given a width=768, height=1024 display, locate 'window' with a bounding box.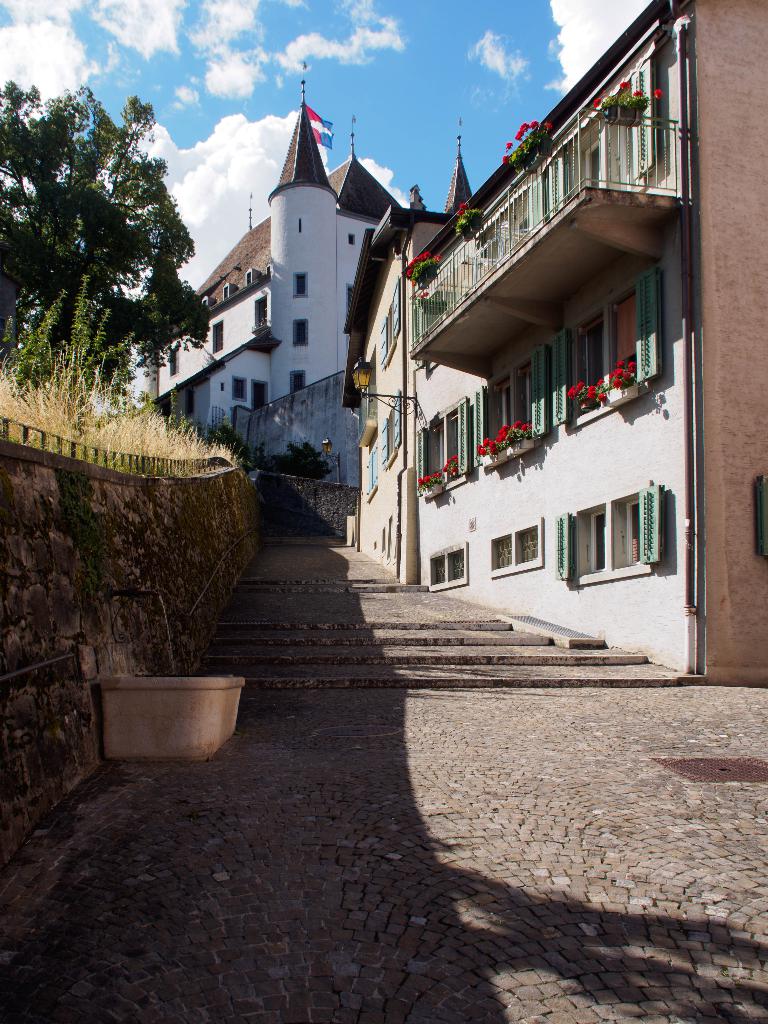
Located: 184/390/195/418.
